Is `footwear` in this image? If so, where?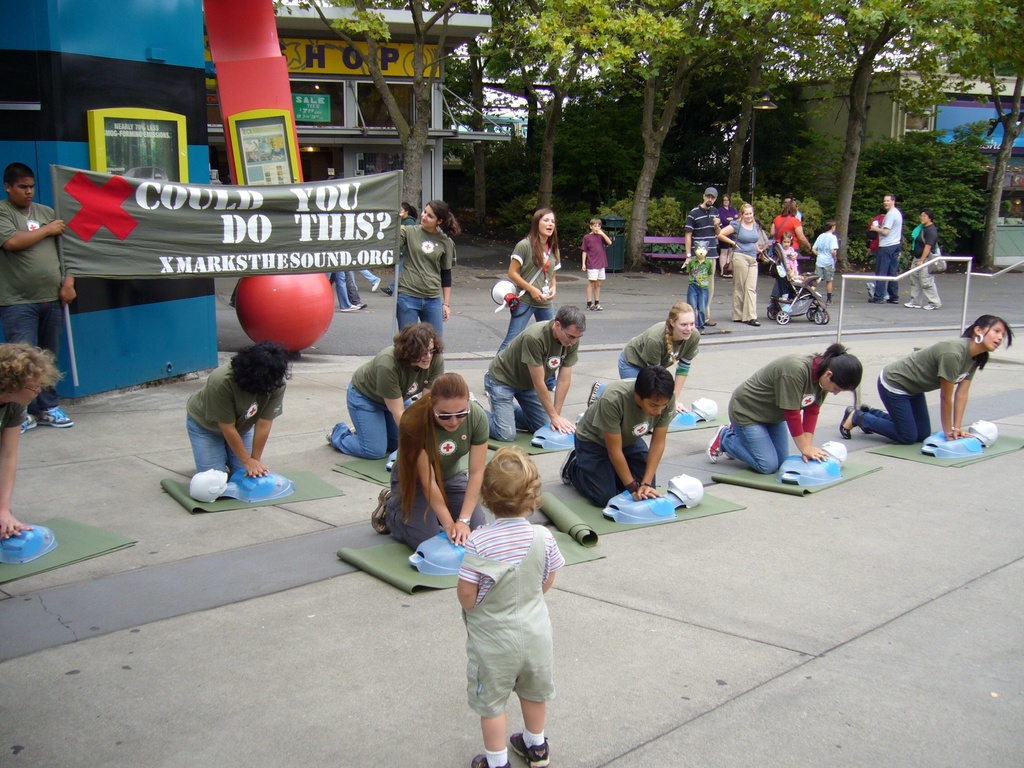
Yes, at [x1=21, y1=413, x2=38, y2=431].
